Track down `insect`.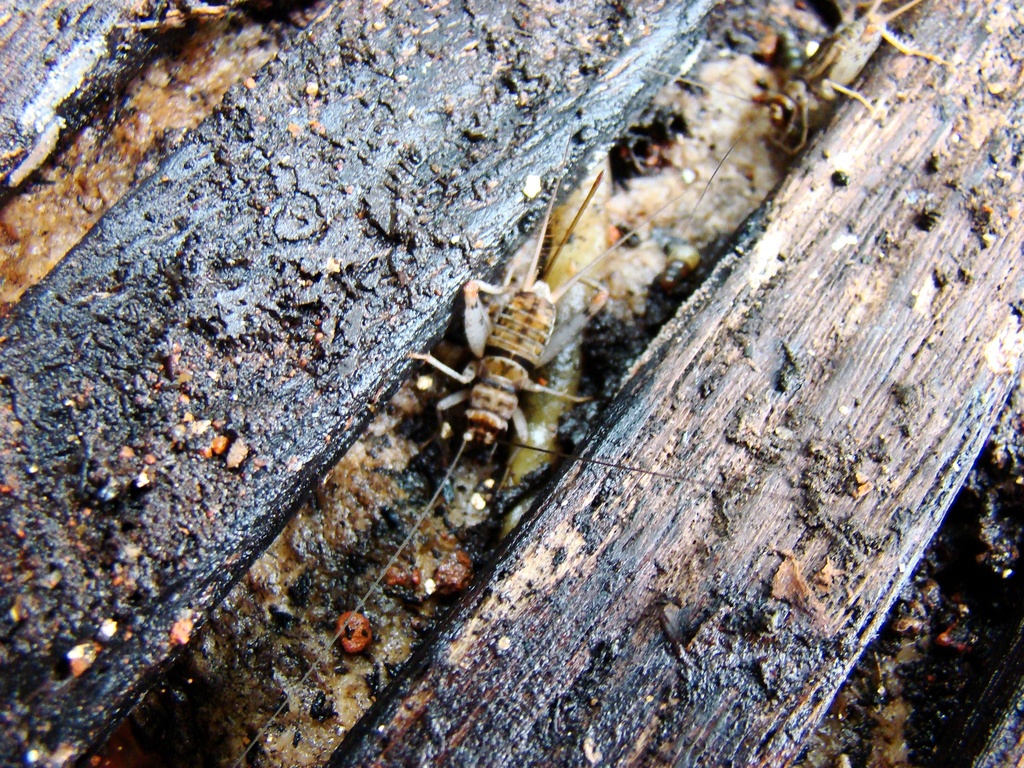
Tracked to [228, 124, 792, 767].
